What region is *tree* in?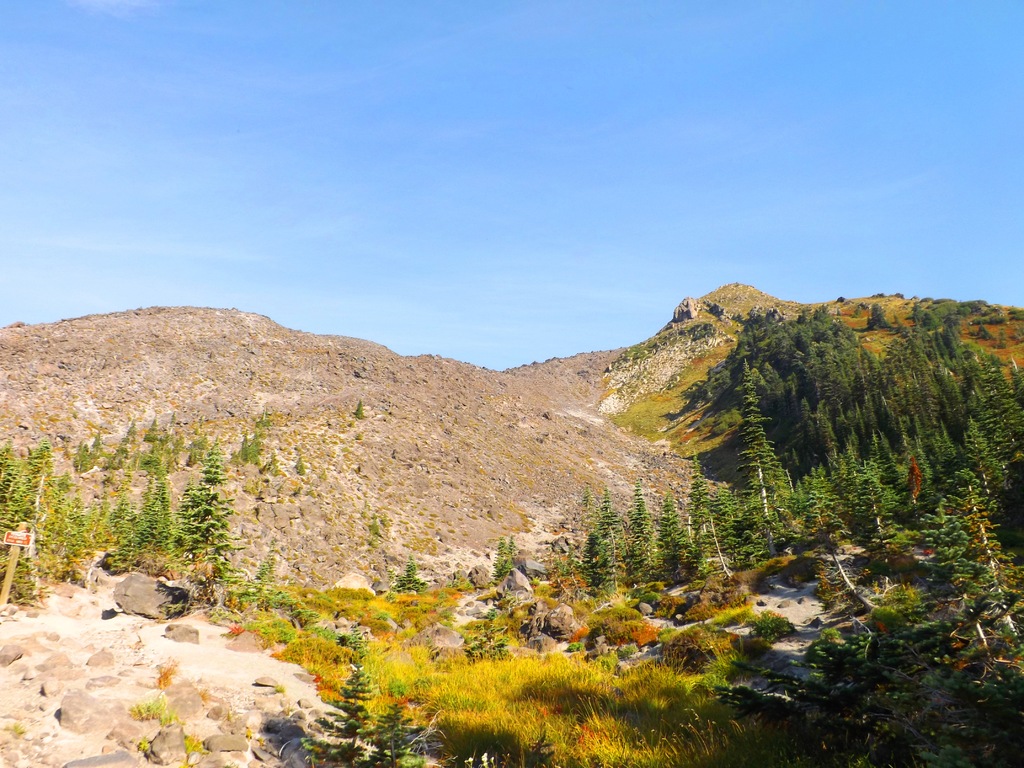
<bbox>625, 495, 653, 582</bbox>.
